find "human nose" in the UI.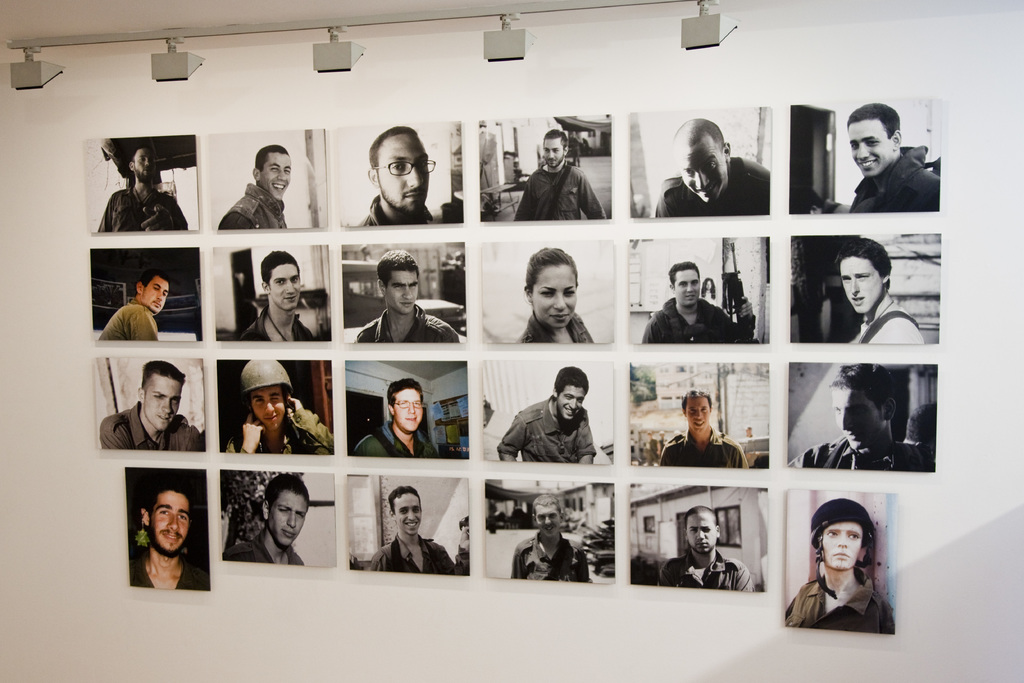
UI element at [697, 530, 703, 538].
